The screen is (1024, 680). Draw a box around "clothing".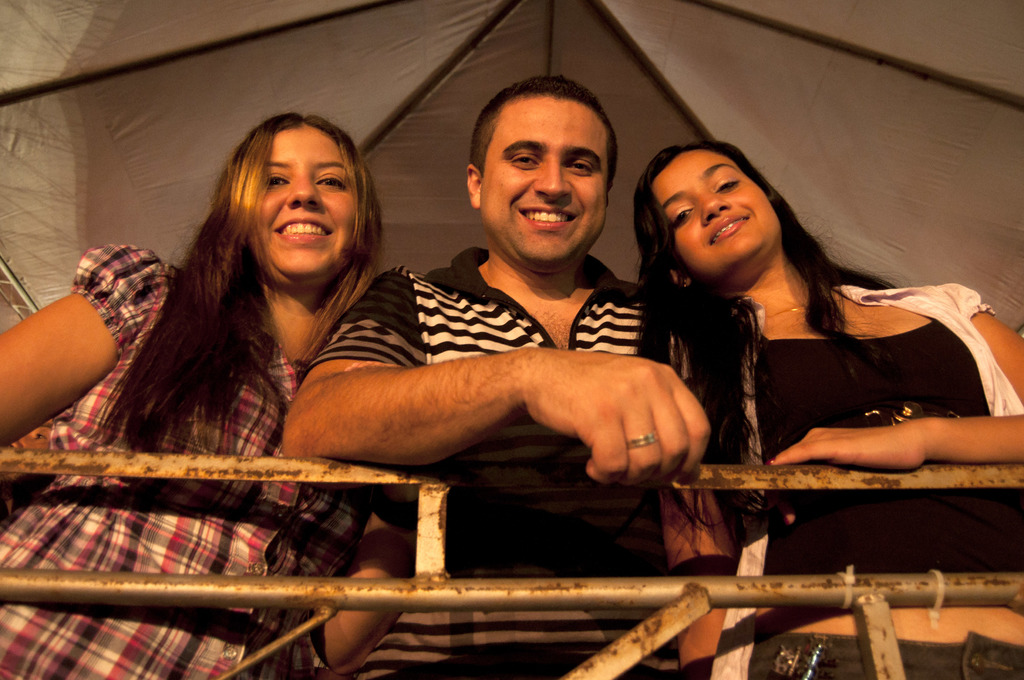
x1=308, y1=241, x2=688, y2=679.
